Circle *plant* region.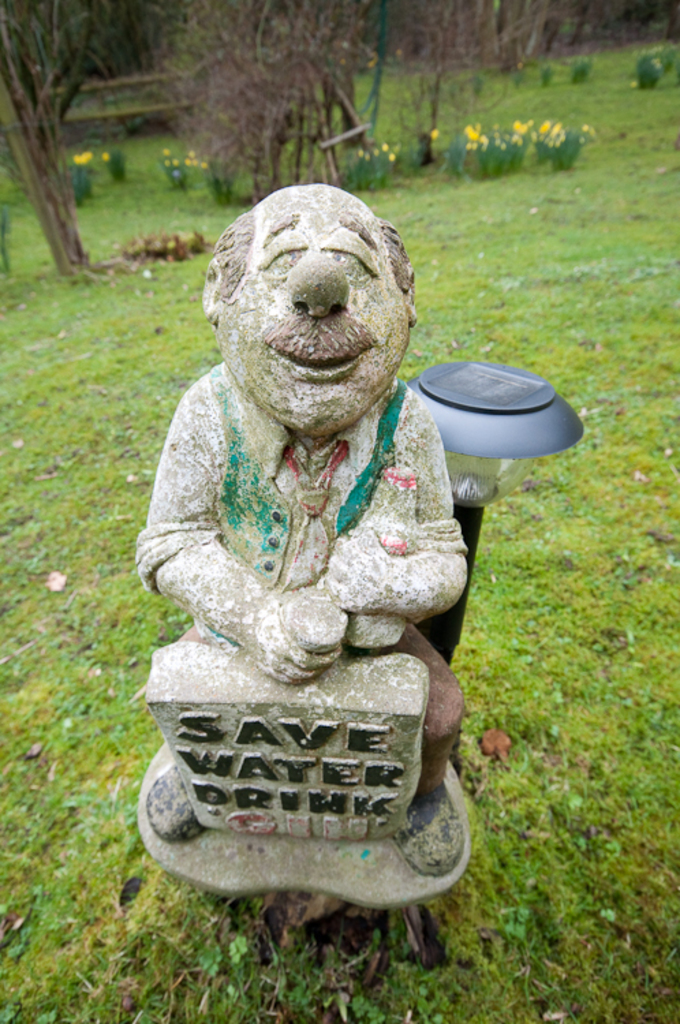
Region: pyautogui.locateOnScreen(628, 29, 679, 86).
